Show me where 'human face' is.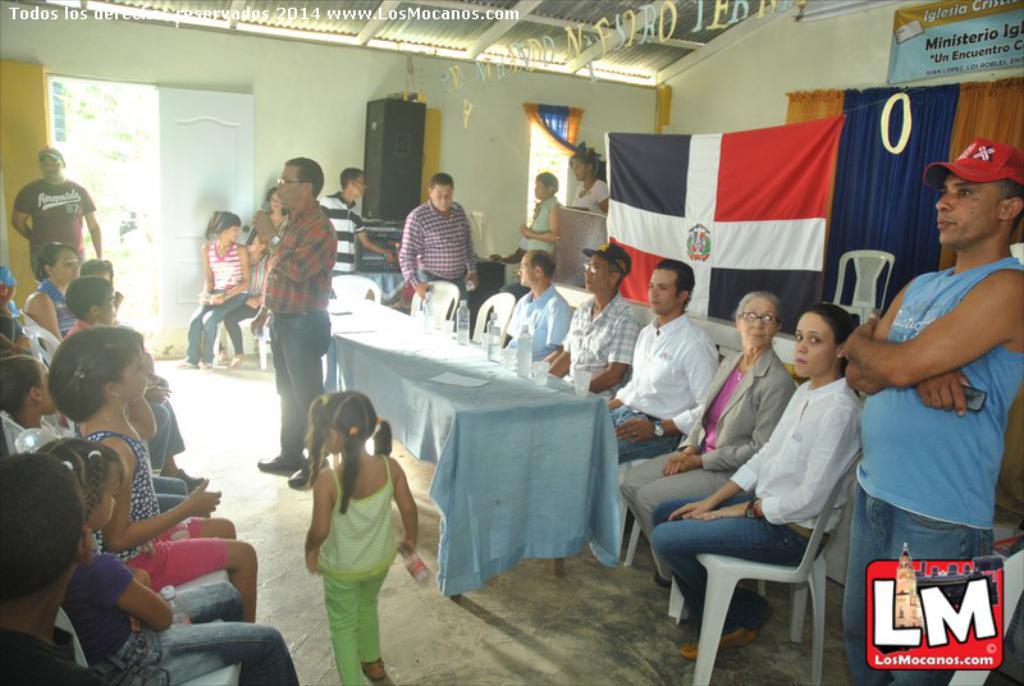
'human face' is at [left=54, top=244, right=81, bottom=288].
